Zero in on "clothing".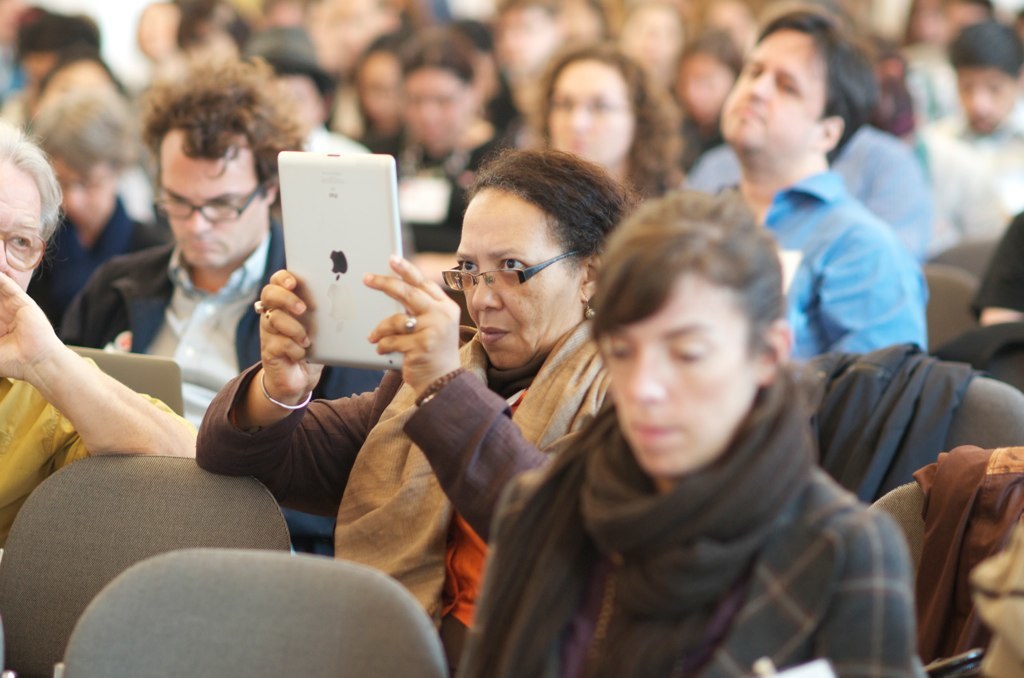
Zeroed in: bbox(731, 172, 928, 357).
